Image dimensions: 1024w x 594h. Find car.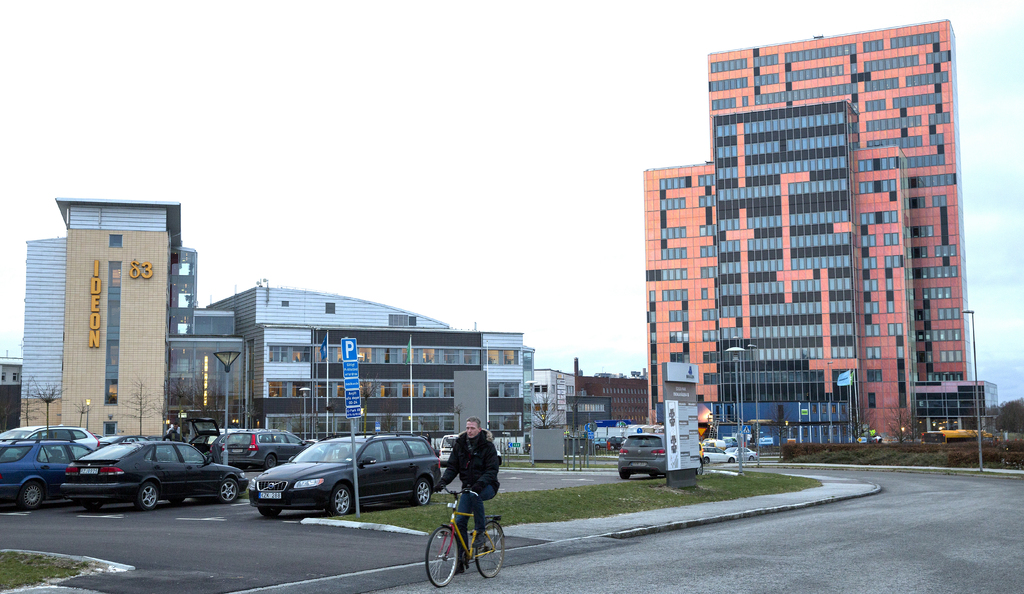
615:434:666:477.
